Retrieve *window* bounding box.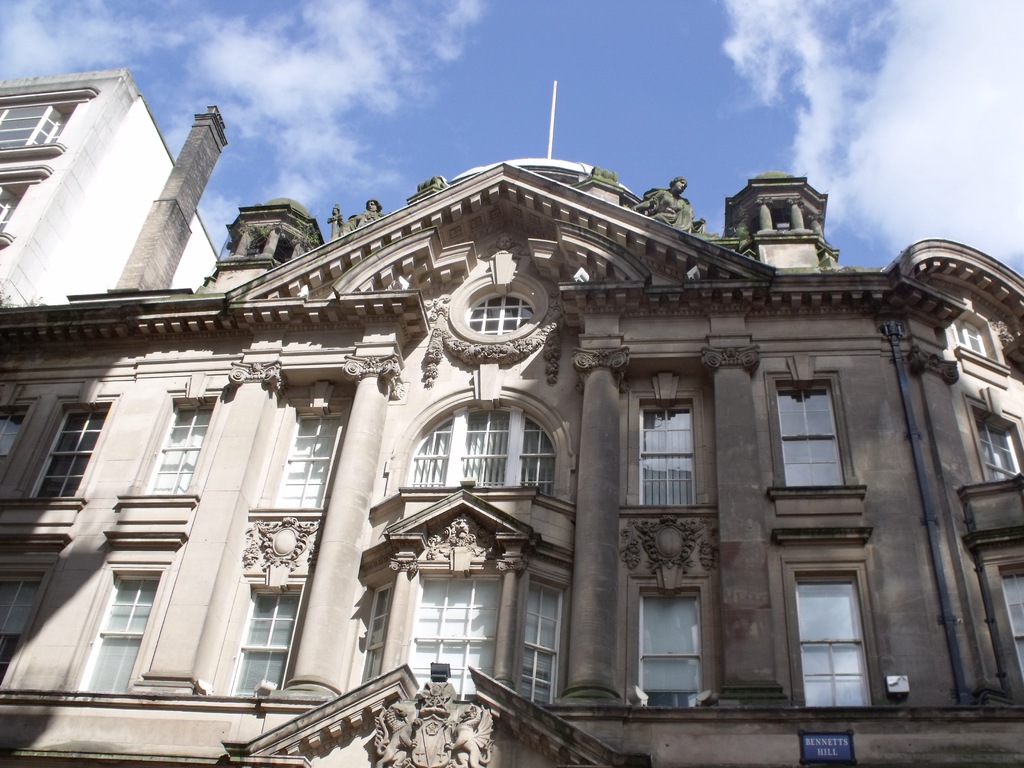
Bounding box: left=407, top=573, right=493, bottom=696.
